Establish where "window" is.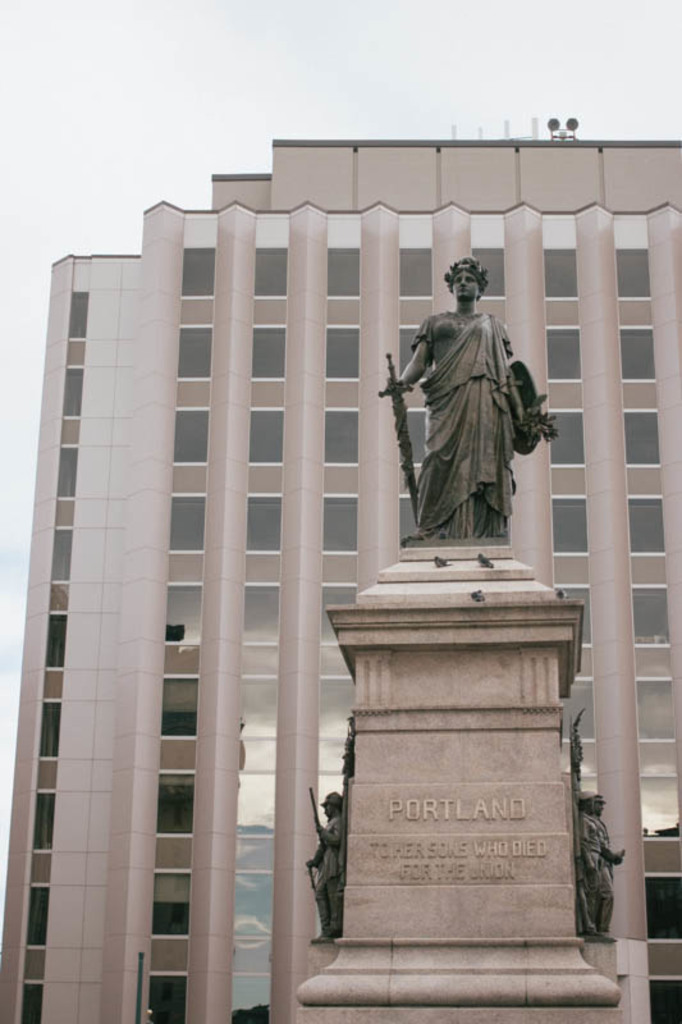
Established at detection(232, 776, 273, 837).
